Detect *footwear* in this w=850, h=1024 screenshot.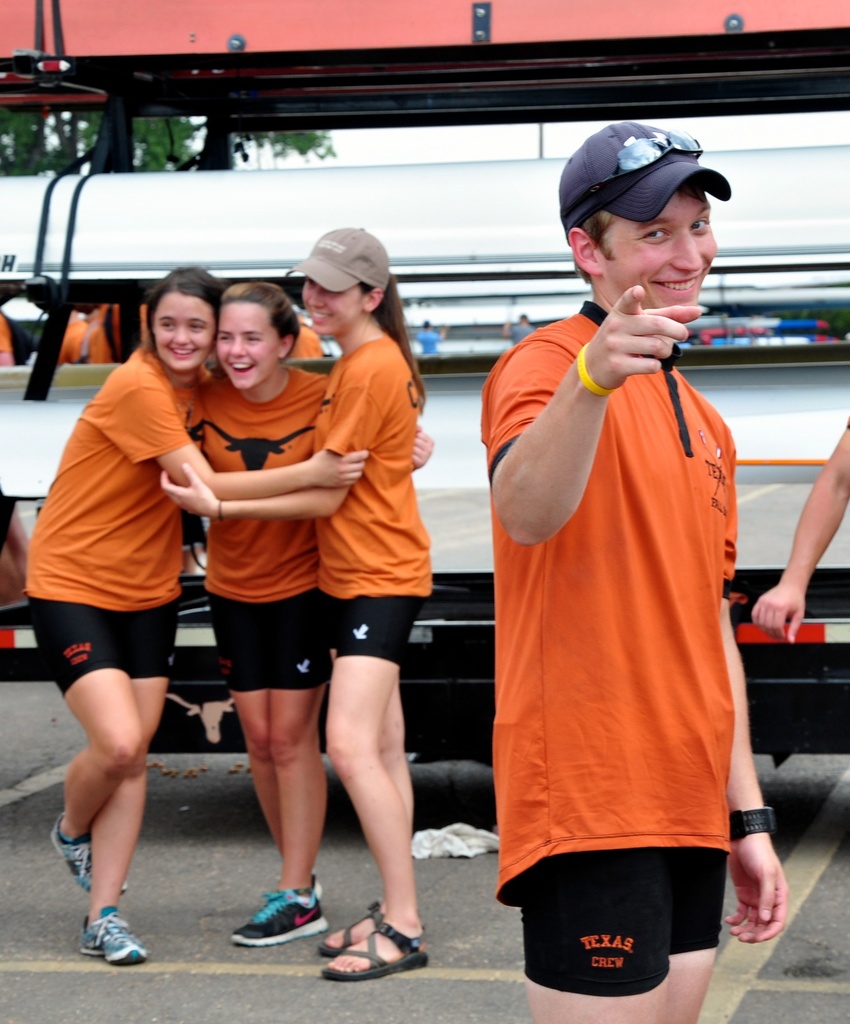
Detection: left=269, top=872, right=323, bottom=896.
